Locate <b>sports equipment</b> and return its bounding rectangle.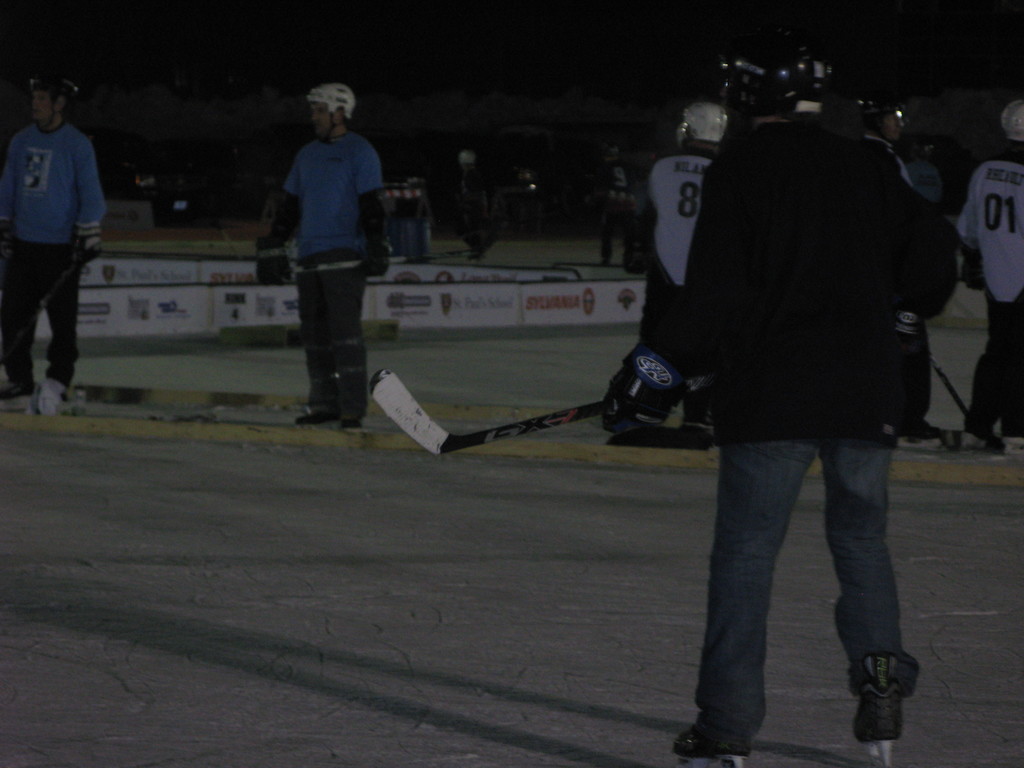
<box>259,250,292,291</box>.
